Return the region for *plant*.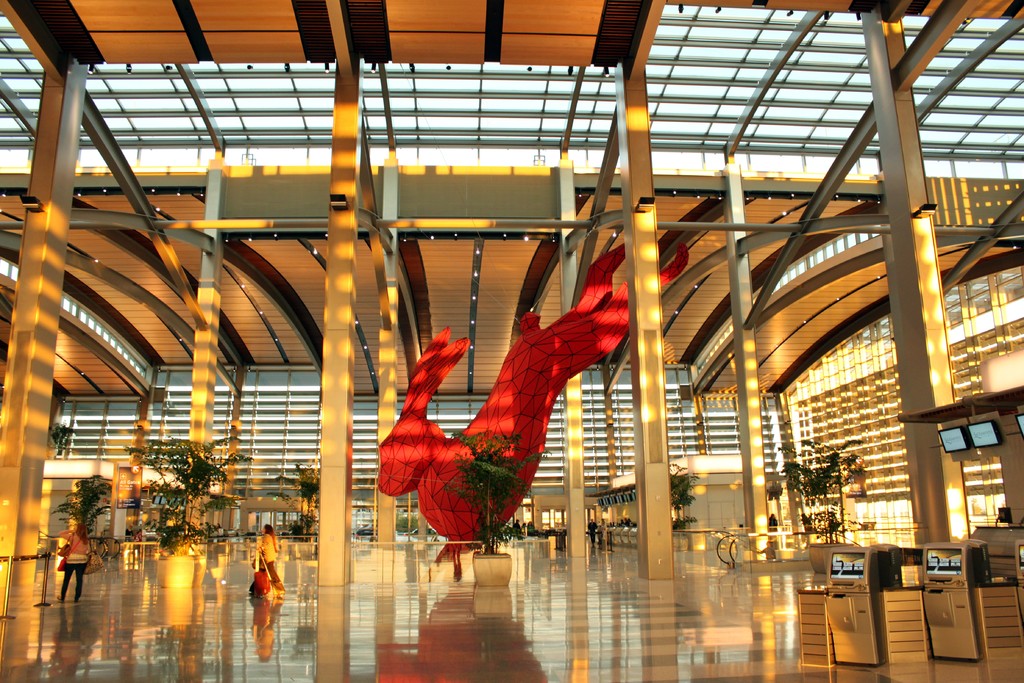
locate(102, 420, 235, 536).
